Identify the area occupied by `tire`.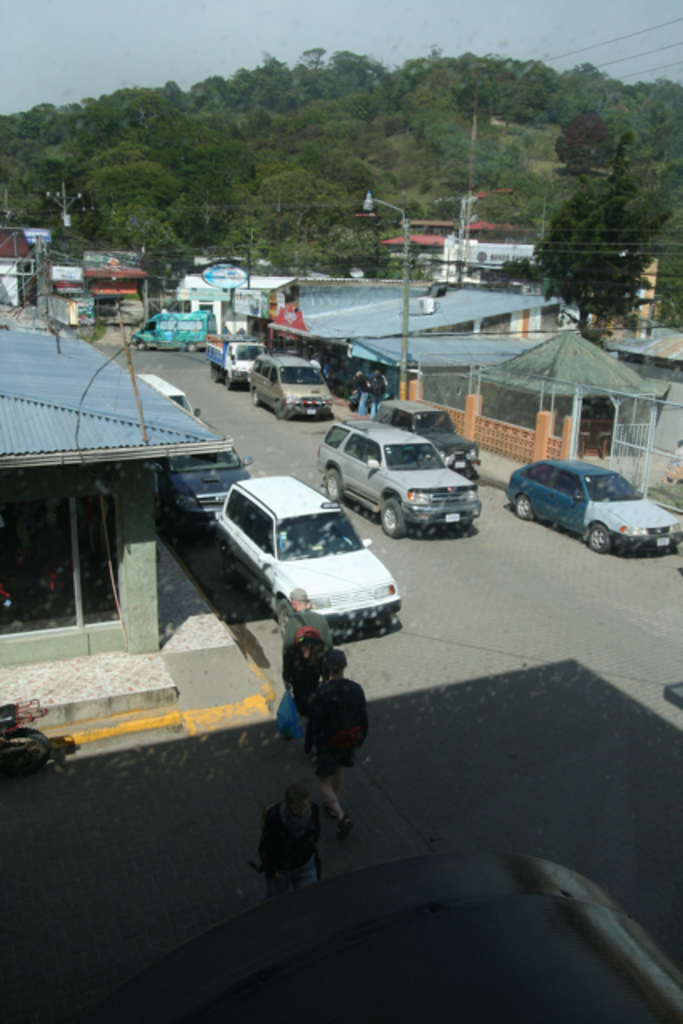
Area: Rect(512, 490, 534, 523).
